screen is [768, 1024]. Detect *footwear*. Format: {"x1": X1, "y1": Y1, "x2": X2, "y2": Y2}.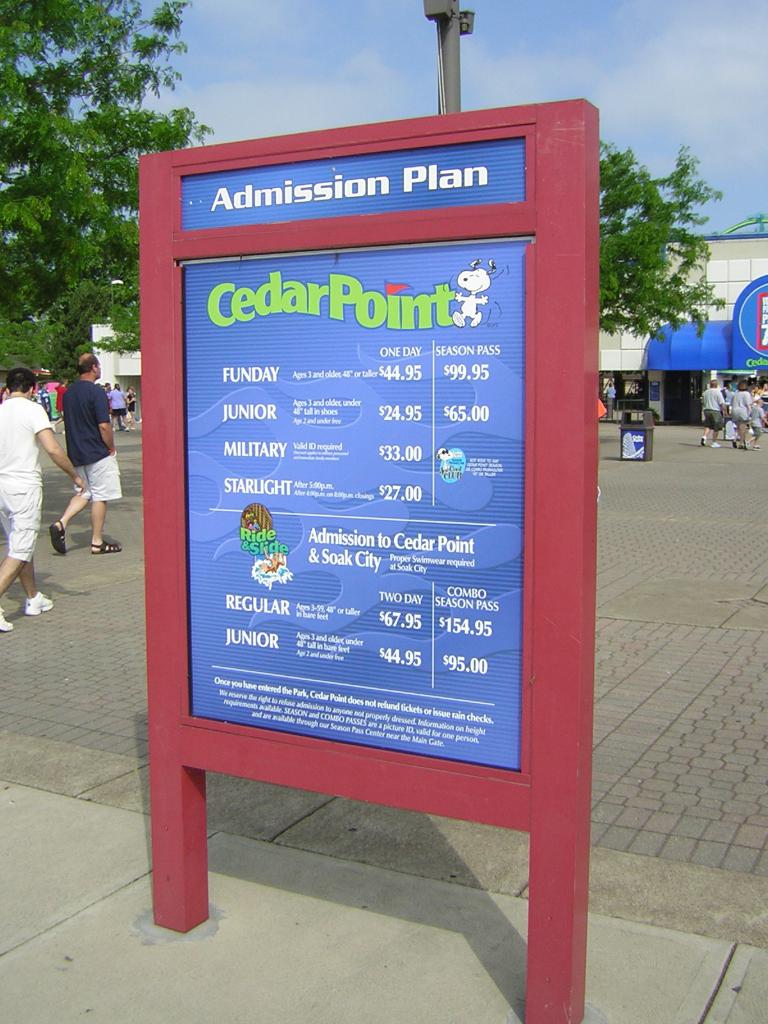
{"x1": 47, "y1": 522, "x2": 66, "y2": 561}.
